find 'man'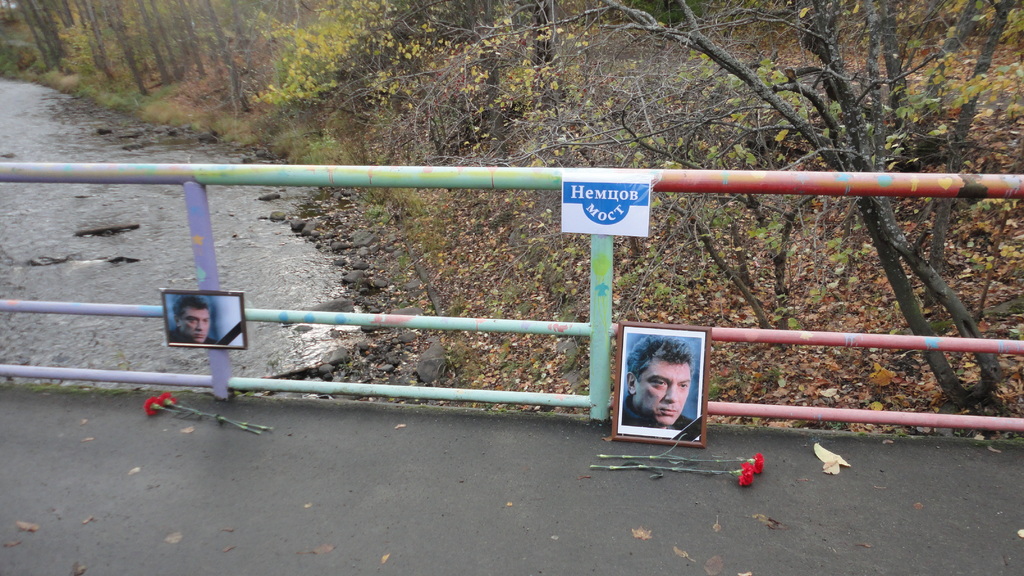
box(168, 298, 212, 346)
